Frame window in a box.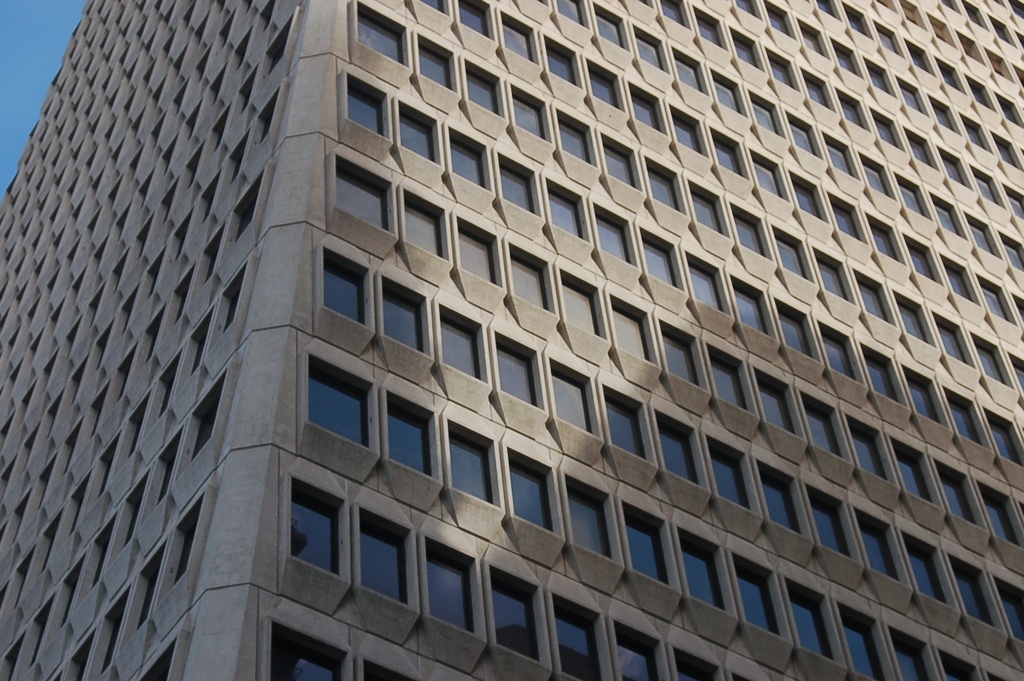
349,82,386,138.
